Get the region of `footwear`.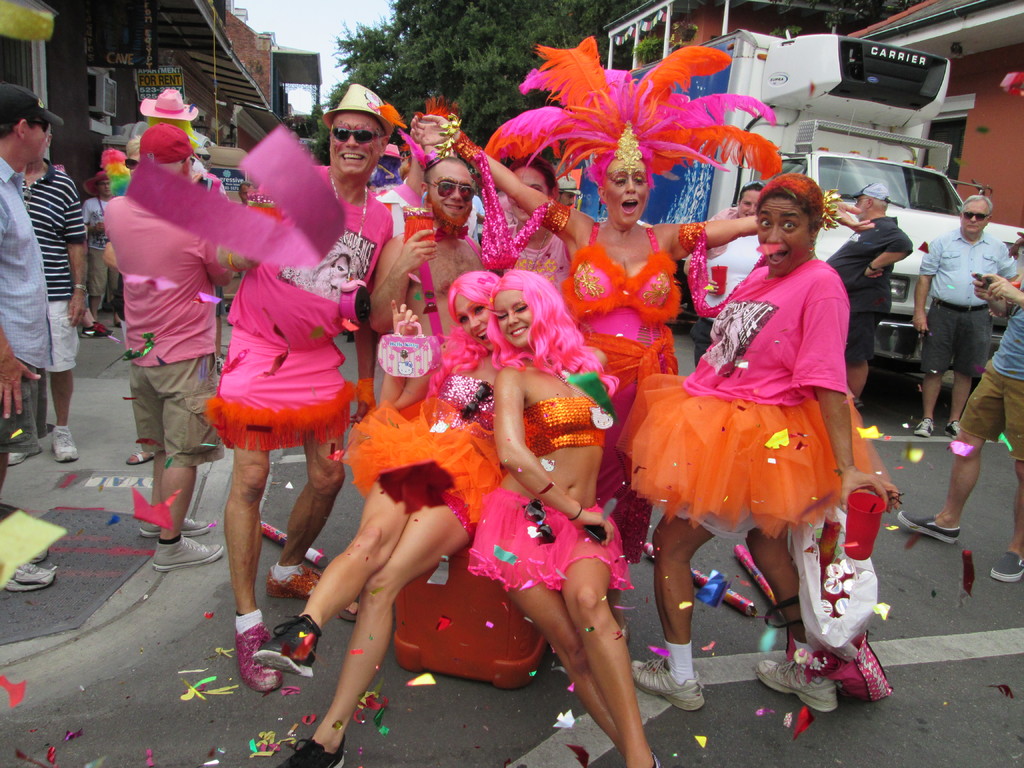
rect(8, 440, 48, 466).
